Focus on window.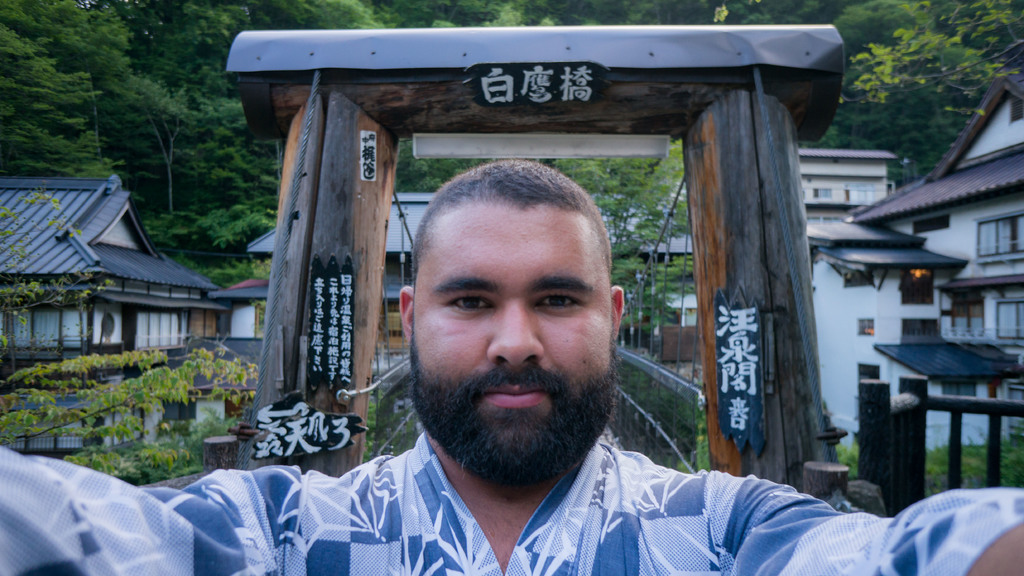
Focused at left=998, top=297, right=1023, bottom=336.
